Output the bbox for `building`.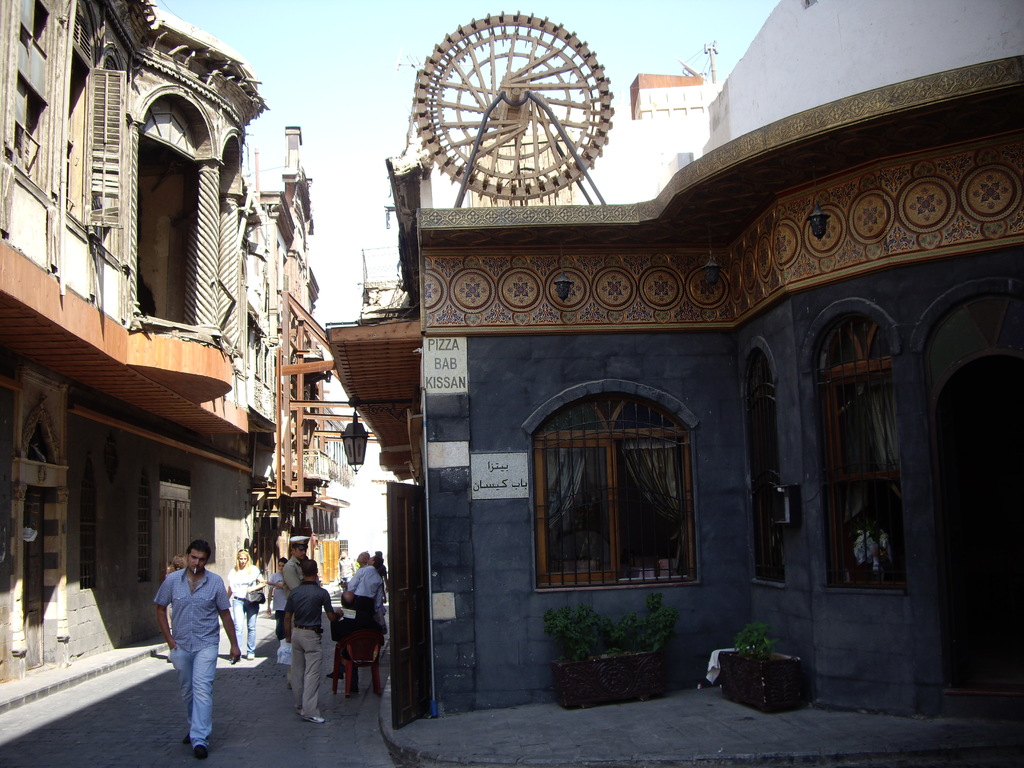
321 0 1023 767.
